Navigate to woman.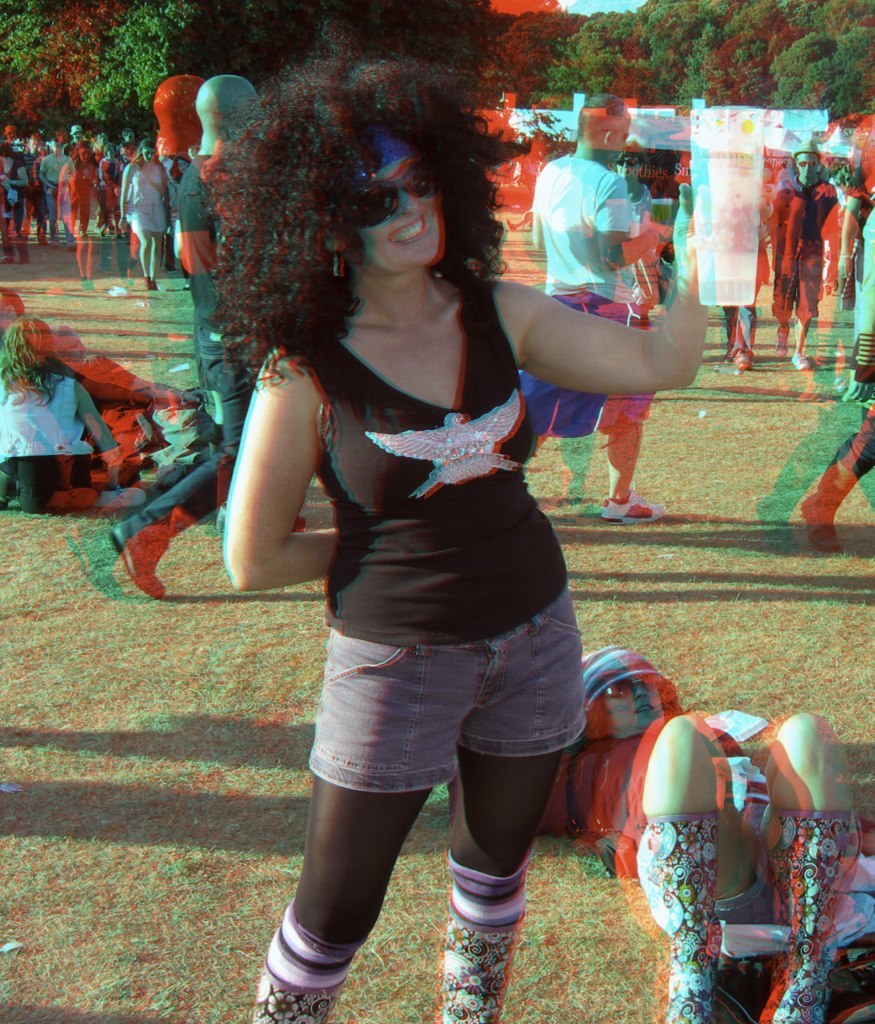
Navigation target: [left=116, top=140, right=165, bottom=287].
